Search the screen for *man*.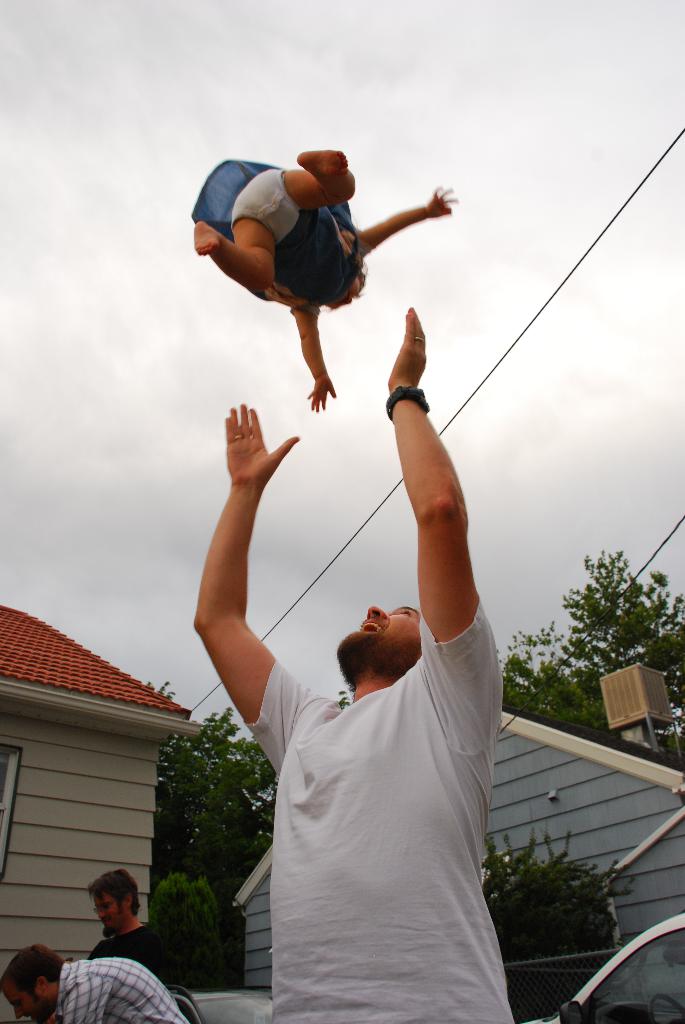
Found at [0,946,193,1023].
